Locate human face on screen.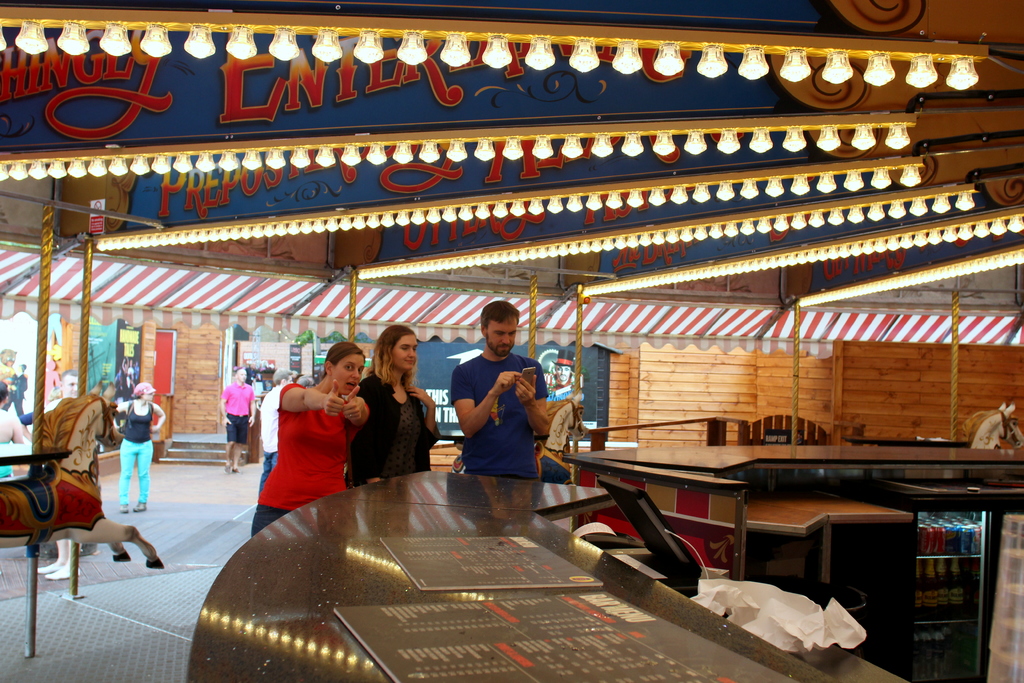
On screen at [x1=234, y1=368, x2=248, y2=384].
